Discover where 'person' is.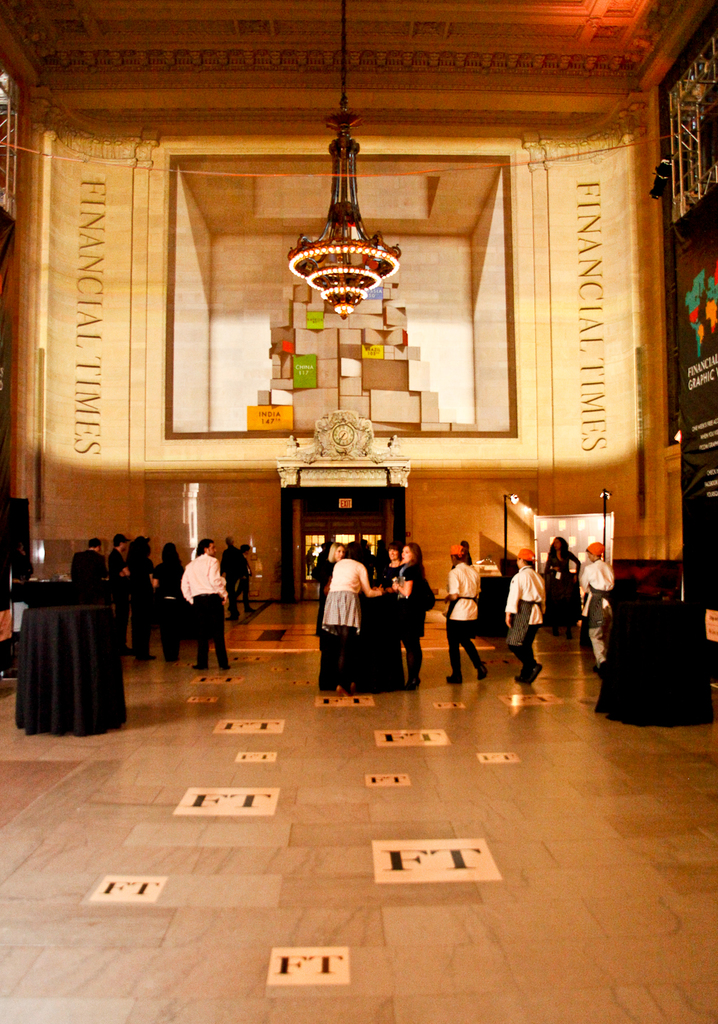
Discovered at [502, 547, 544, 681].
